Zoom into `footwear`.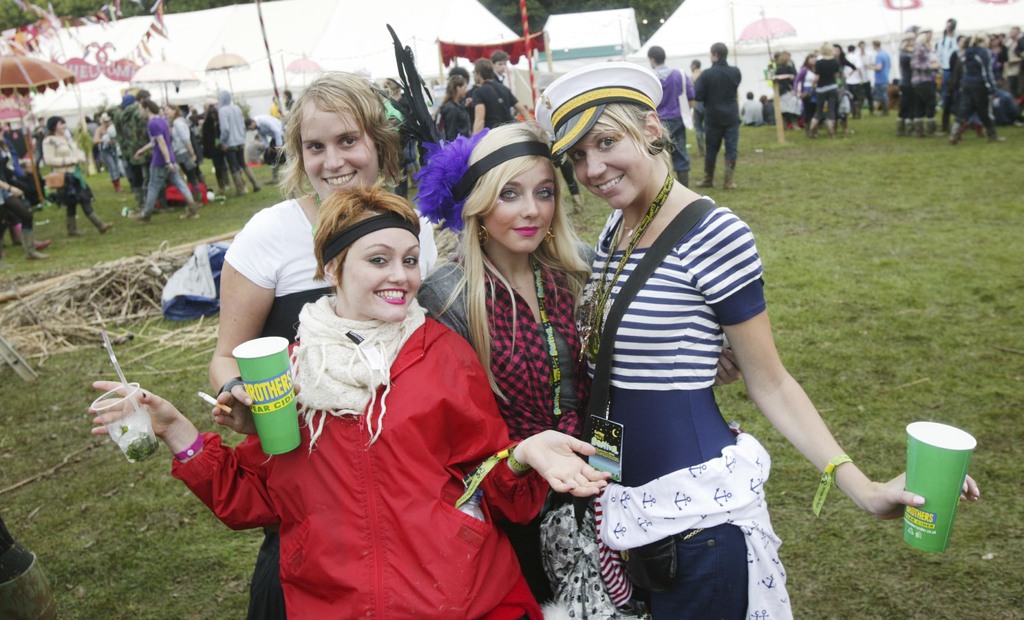
Zoom target: x1=264, y1=163, x2=278, y2=184.
